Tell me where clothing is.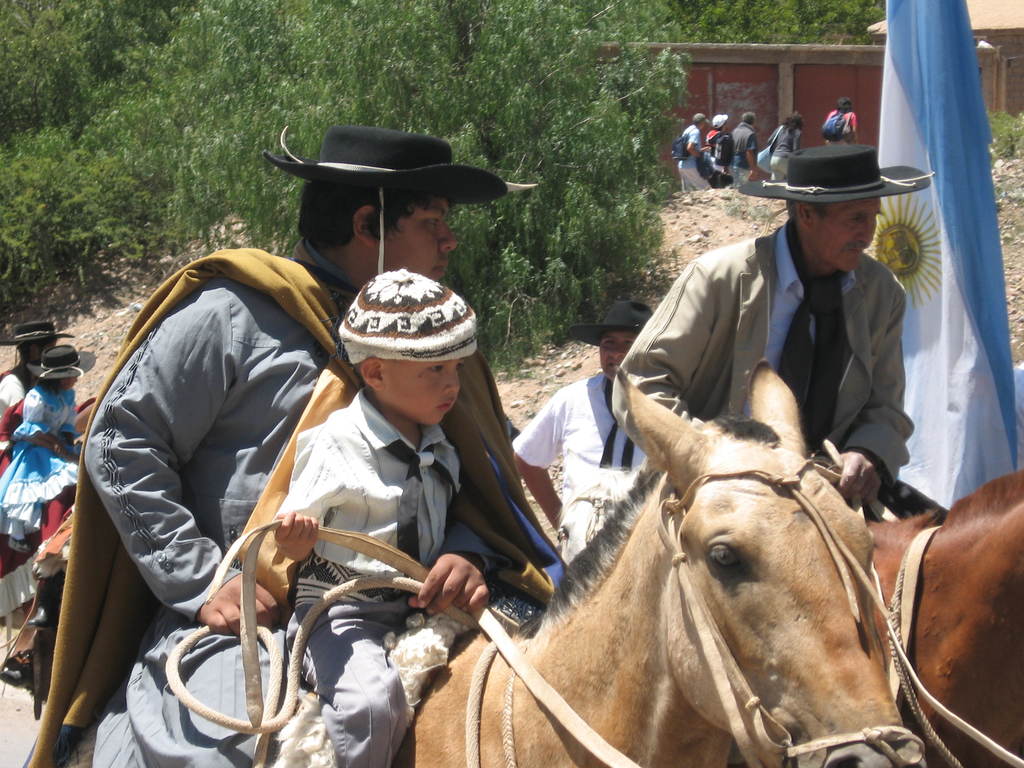
clothing is at BBox(705, 131, 725, 188).
